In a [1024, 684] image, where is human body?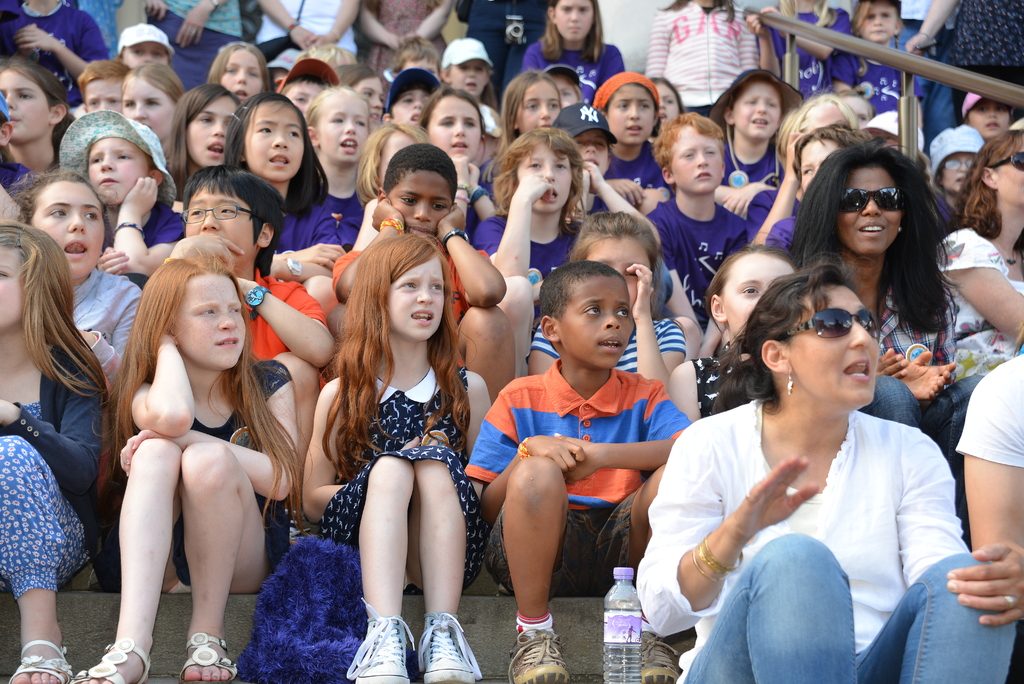
<bbox>447, 0, 542, 95</bbox>.
